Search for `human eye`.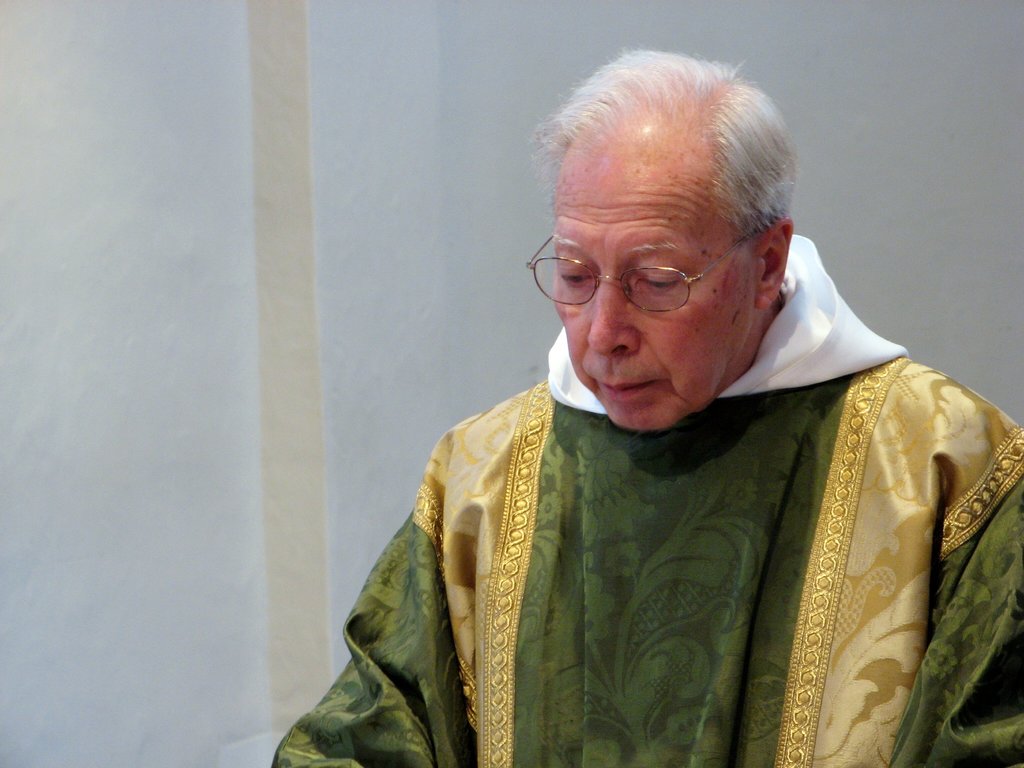
Found at (559,267,593,284).
